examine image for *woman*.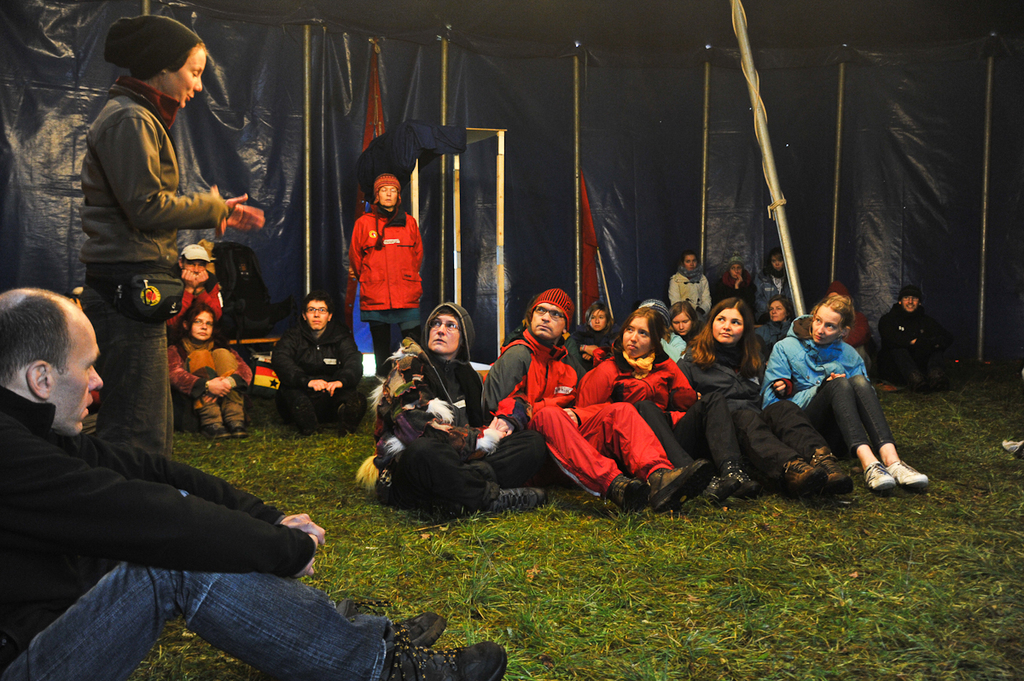
Examination result: [717, 254, 752, 308].
